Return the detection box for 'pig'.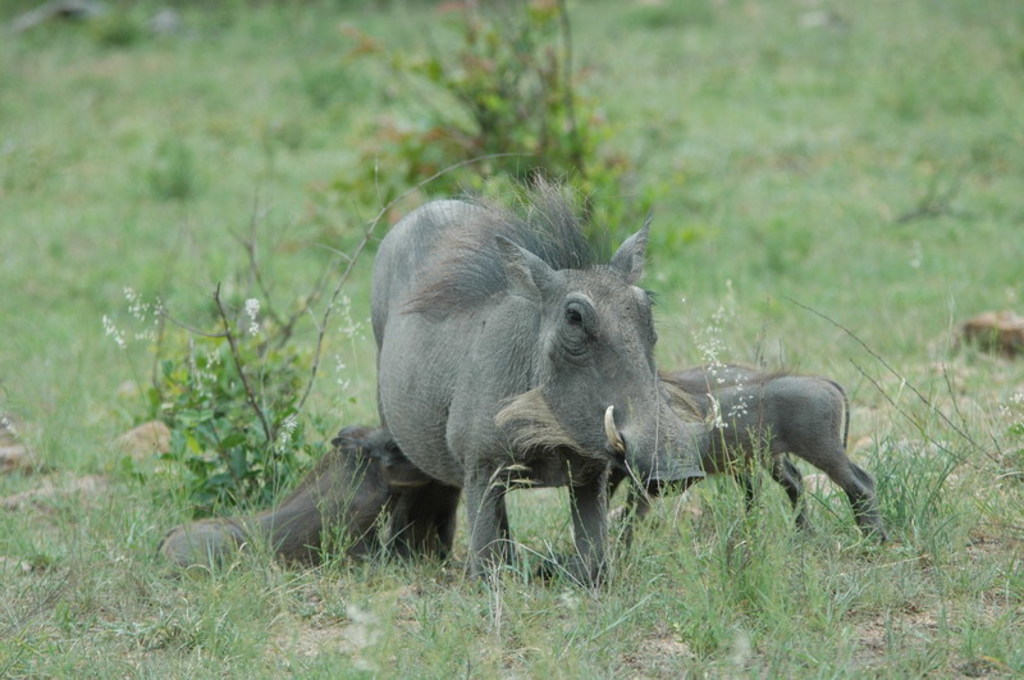
157/416/436/575.
